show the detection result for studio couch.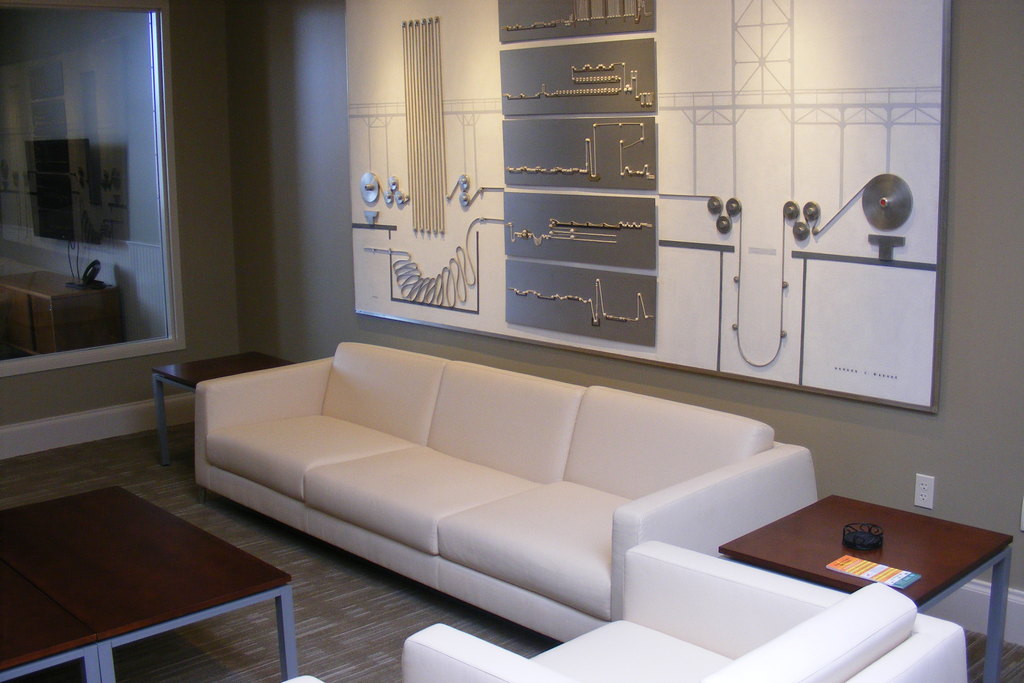
rect(189, 334, 821, 641).
